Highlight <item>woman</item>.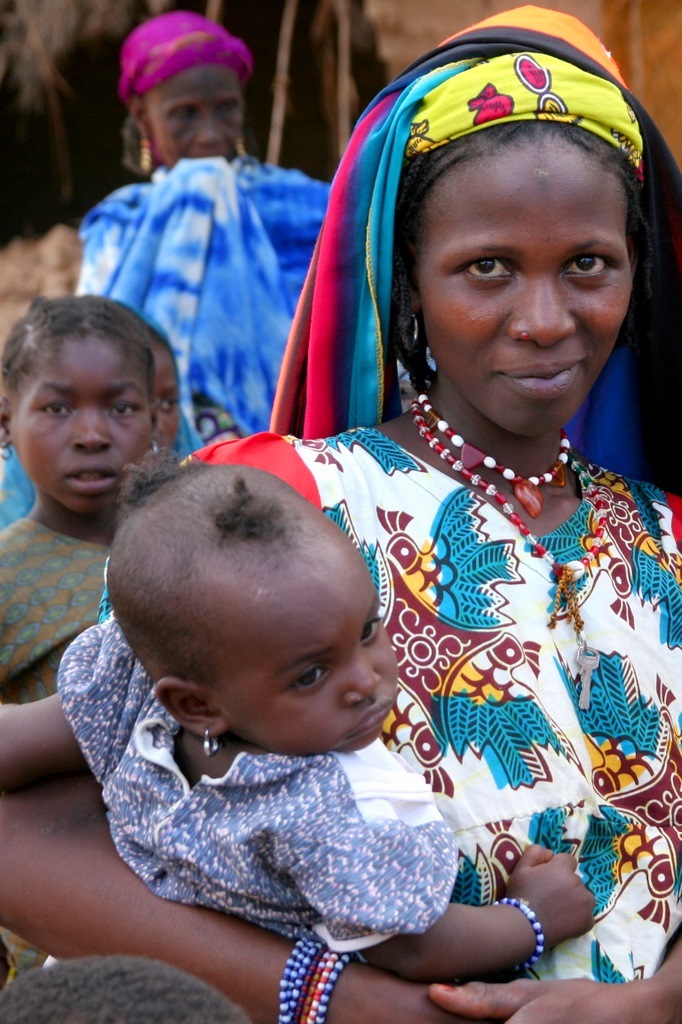
Highlighted region: select_region(90, 128, 637, 984).
